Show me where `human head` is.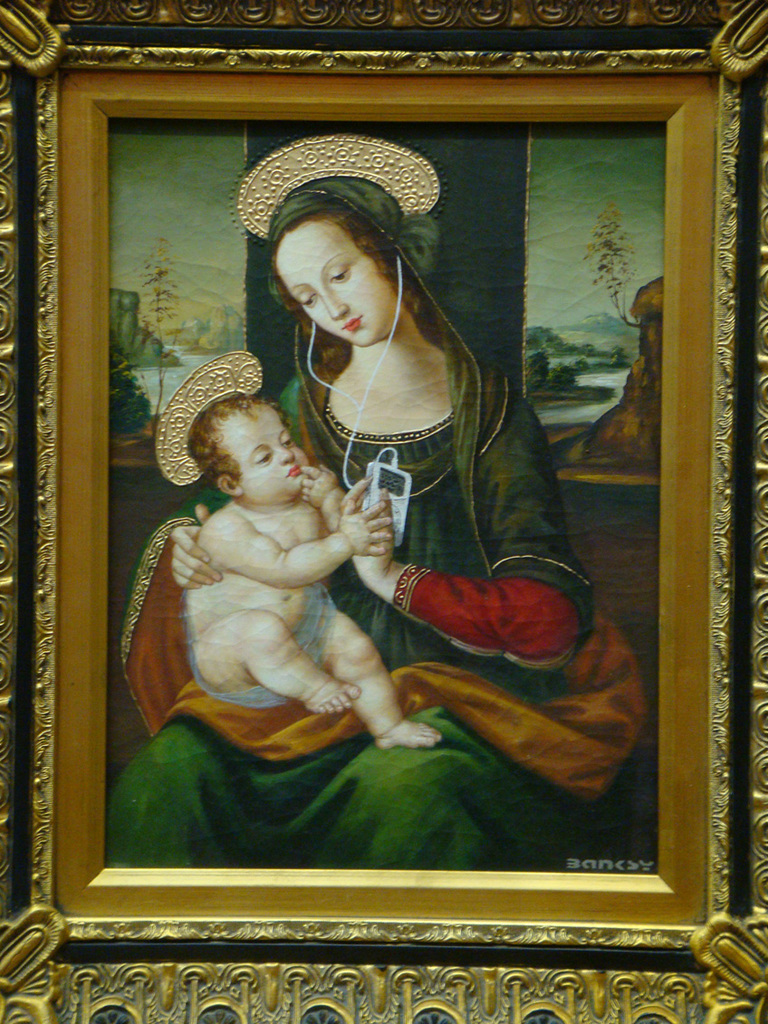
`human head` is at bbox=(187, 390, 325, 510).
